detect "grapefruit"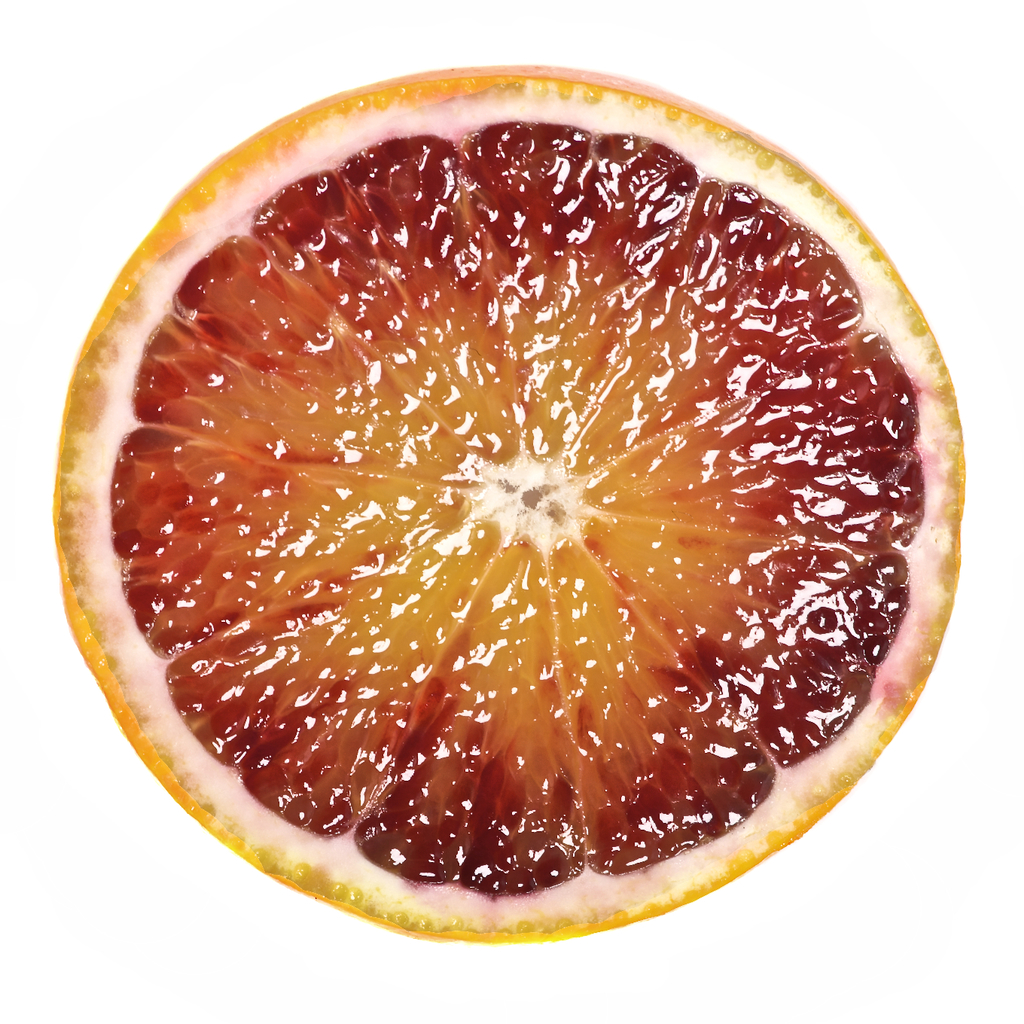
{"left": 52, "top": 62, "right": 972, "bottom": 947}
